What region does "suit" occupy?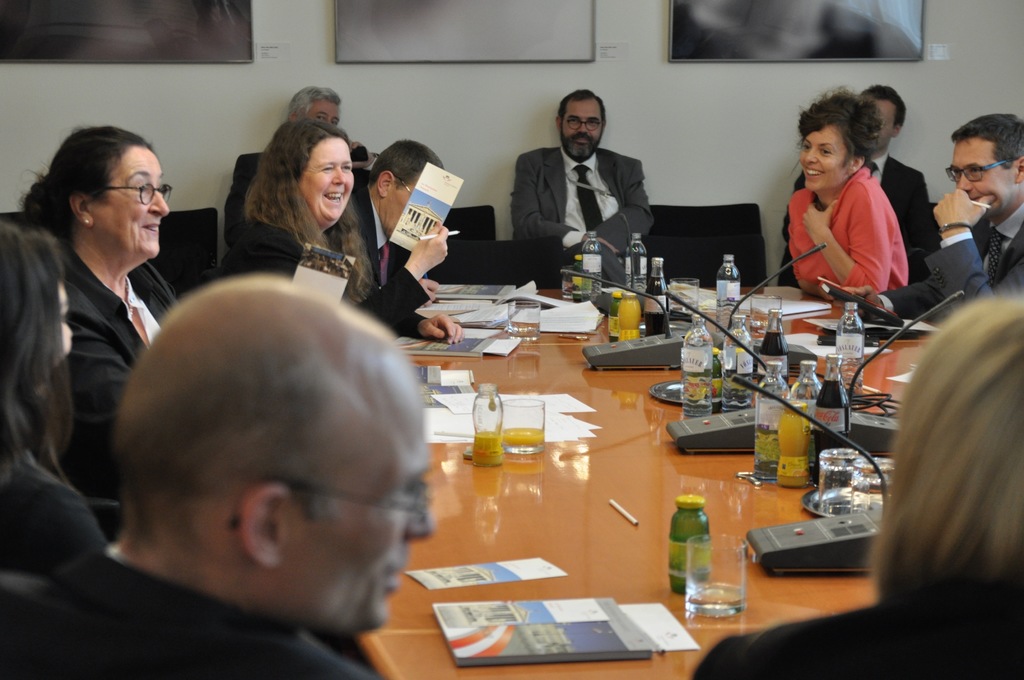
(509, 142, 657, 290).
